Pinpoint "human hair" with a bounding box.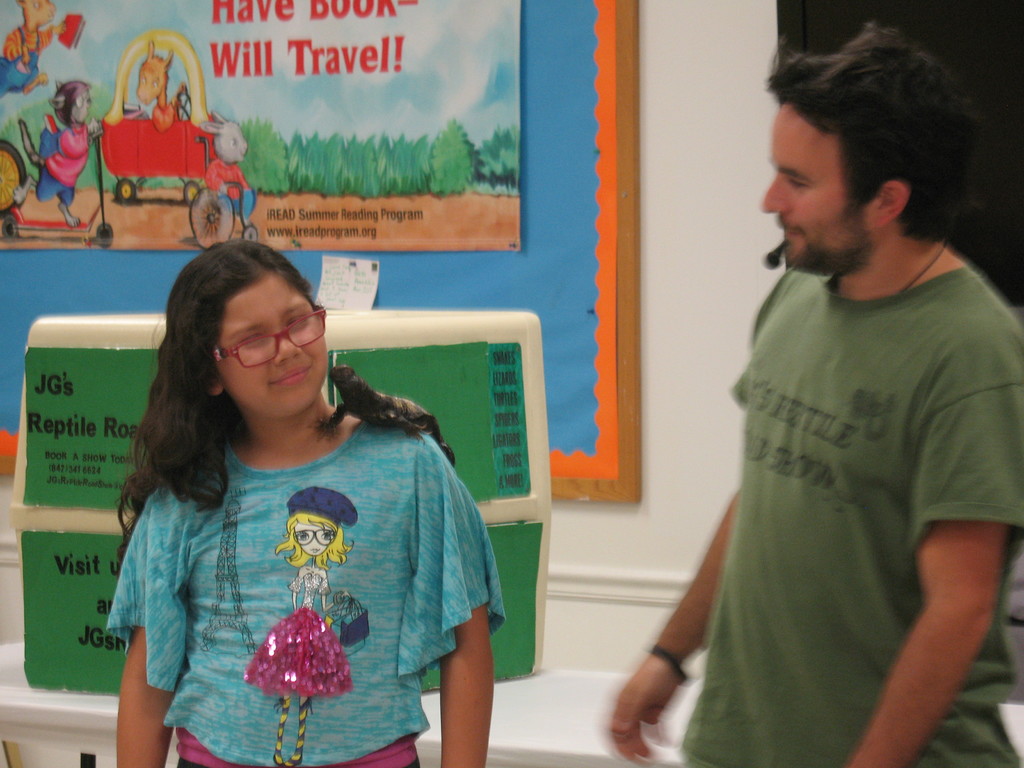
<bbox>766, 22, 973, 260</bbox>.
